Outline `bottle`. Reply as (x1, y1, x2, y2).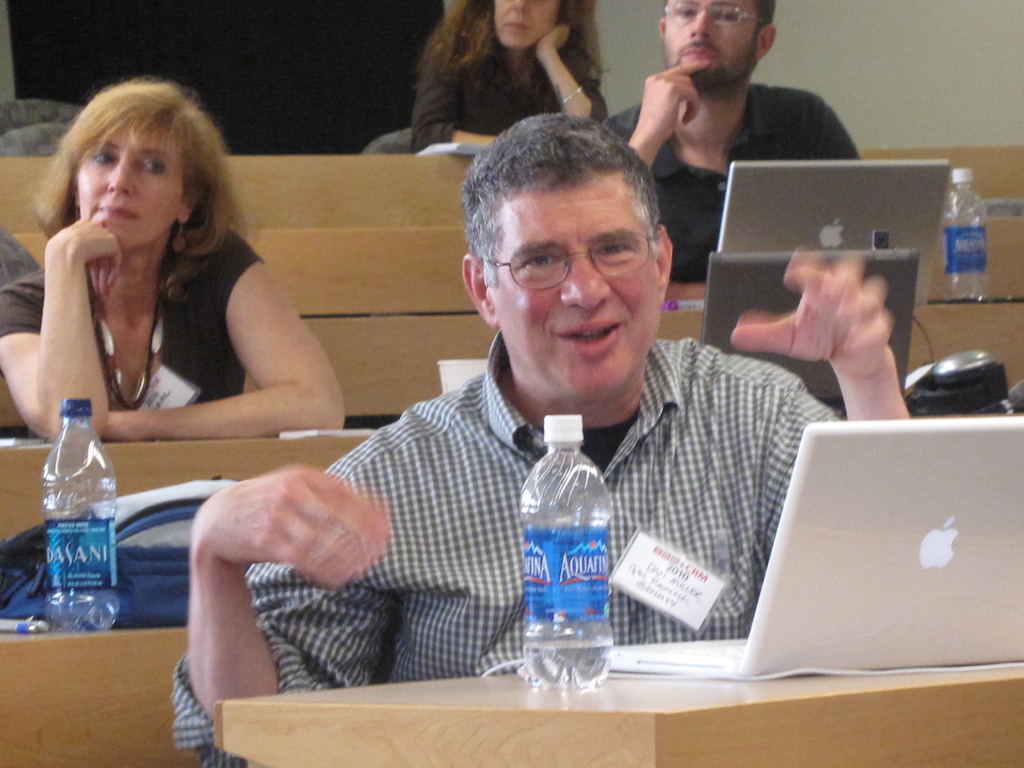
(941, 167, 987, 301).
